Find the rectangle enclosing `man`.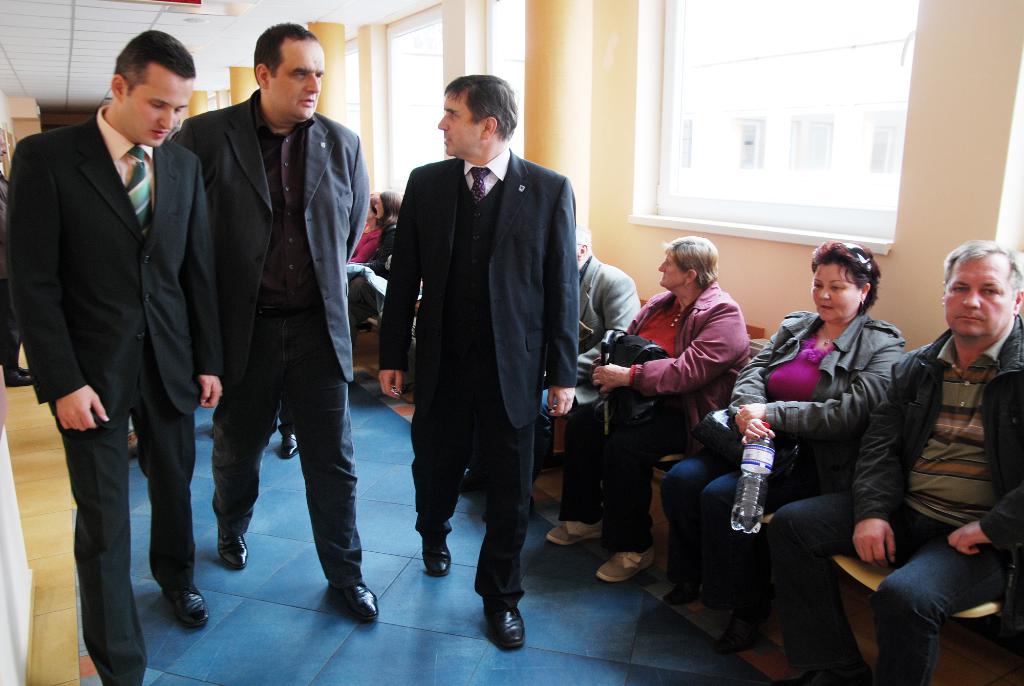
crop(766, 240, 1023, 685).
